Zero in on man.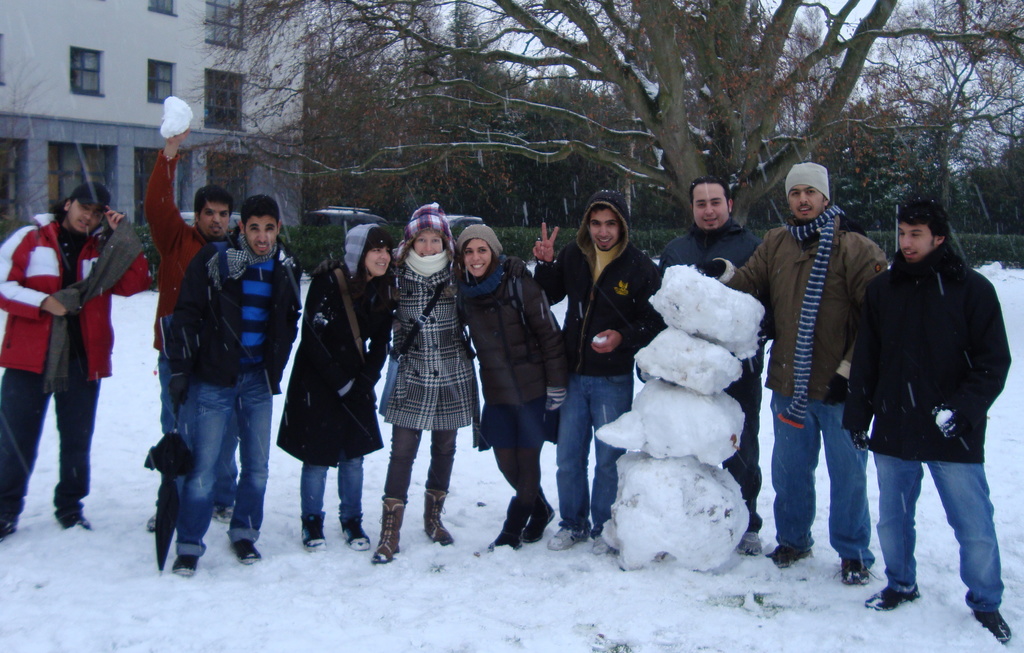
Zeroed in: pyautogui.locateOnScreen(532, 185, 665, 555).
